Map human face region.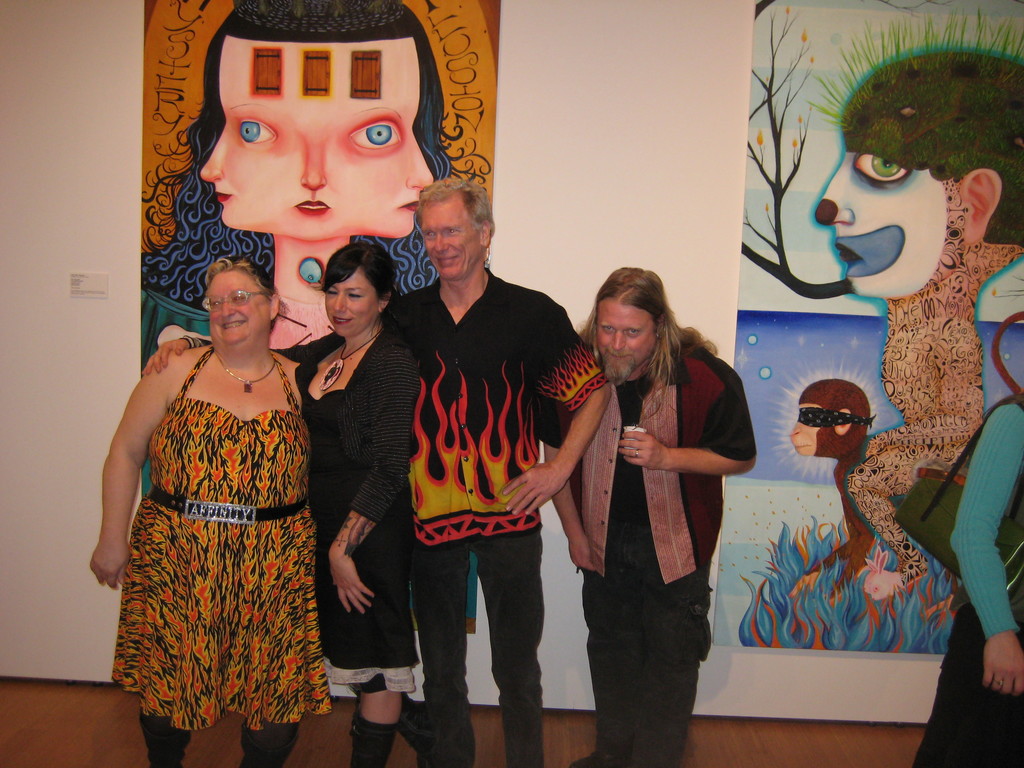
Mapped to 595,301,654,372.
